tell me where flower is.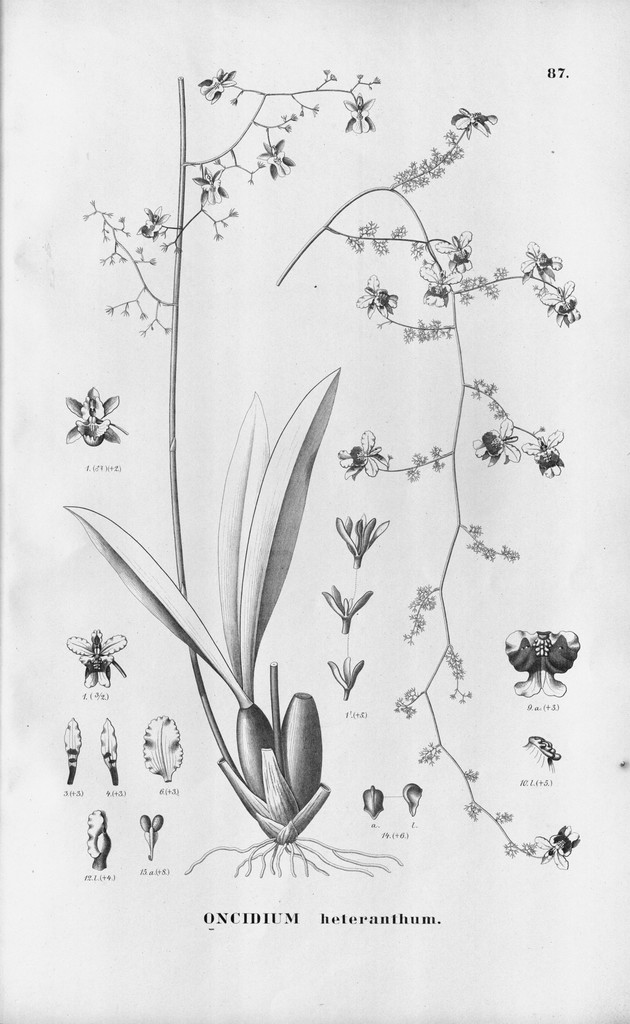
flower is at BBox(333, 509, 388, 569).
